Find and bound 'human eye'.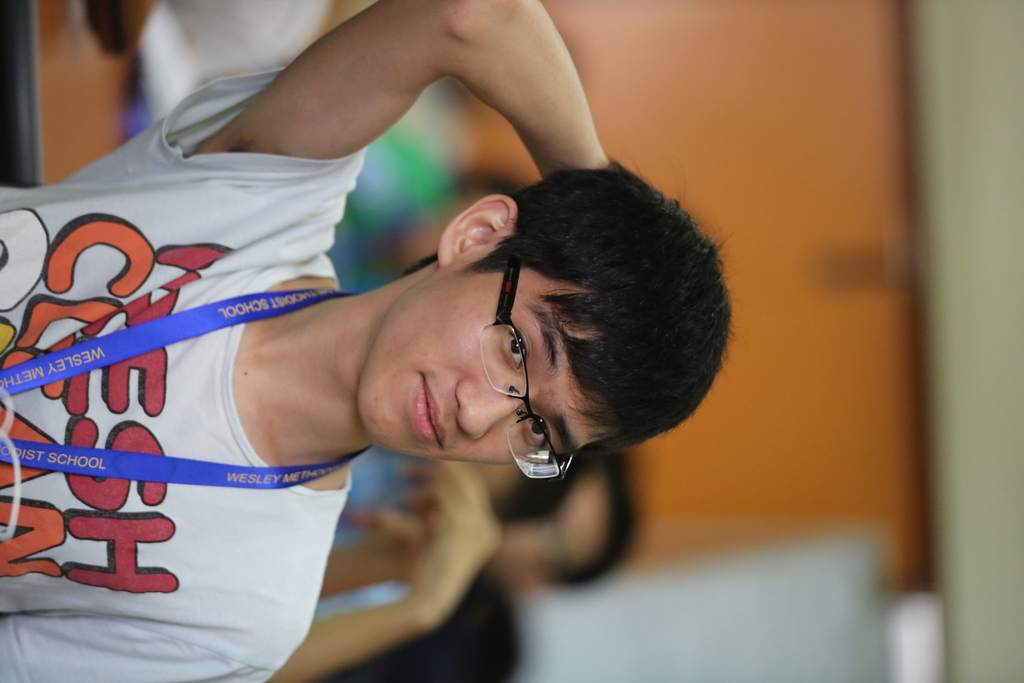
Bound: region(524, 413, 554, 448).
